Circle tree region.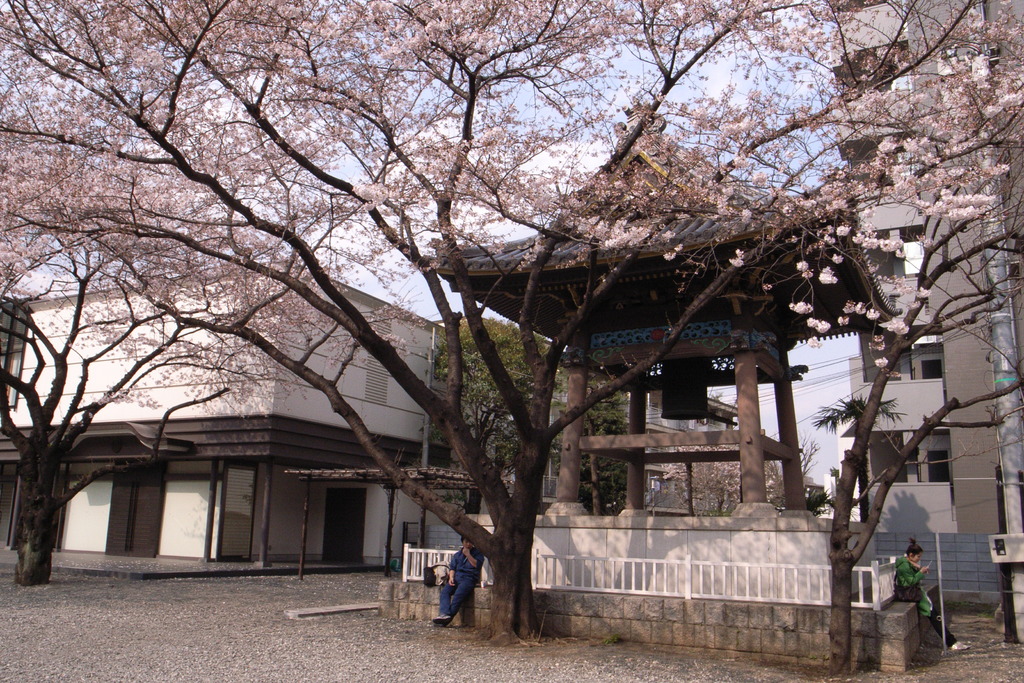
Region: 0:0:316:589.
